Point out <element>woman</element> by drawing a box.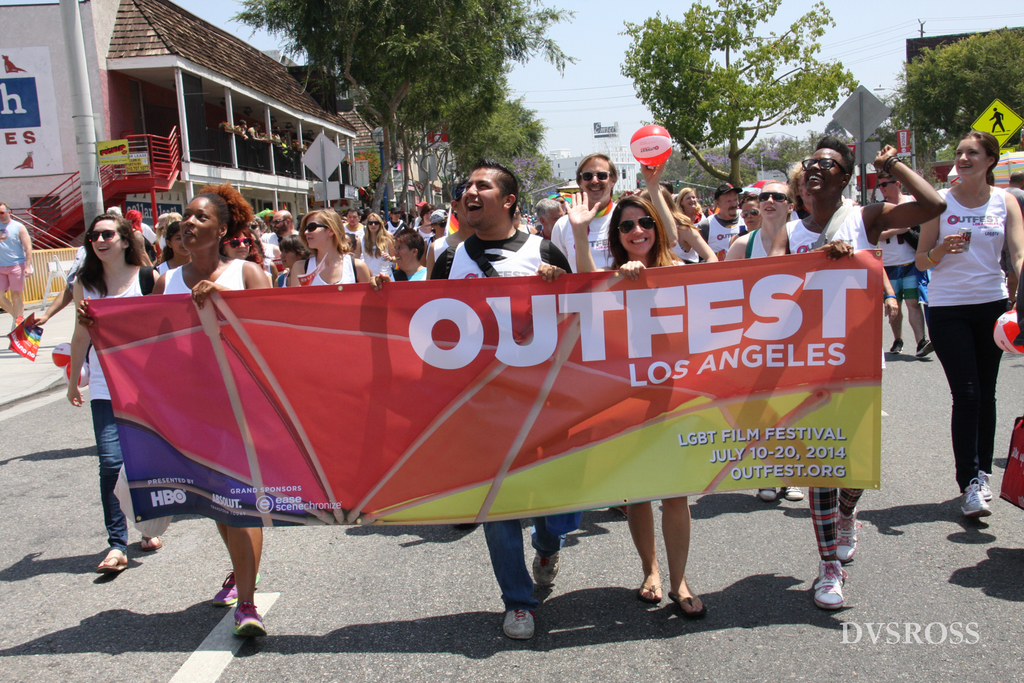
(x1=674, y1=189, x2=710, y2=225).
